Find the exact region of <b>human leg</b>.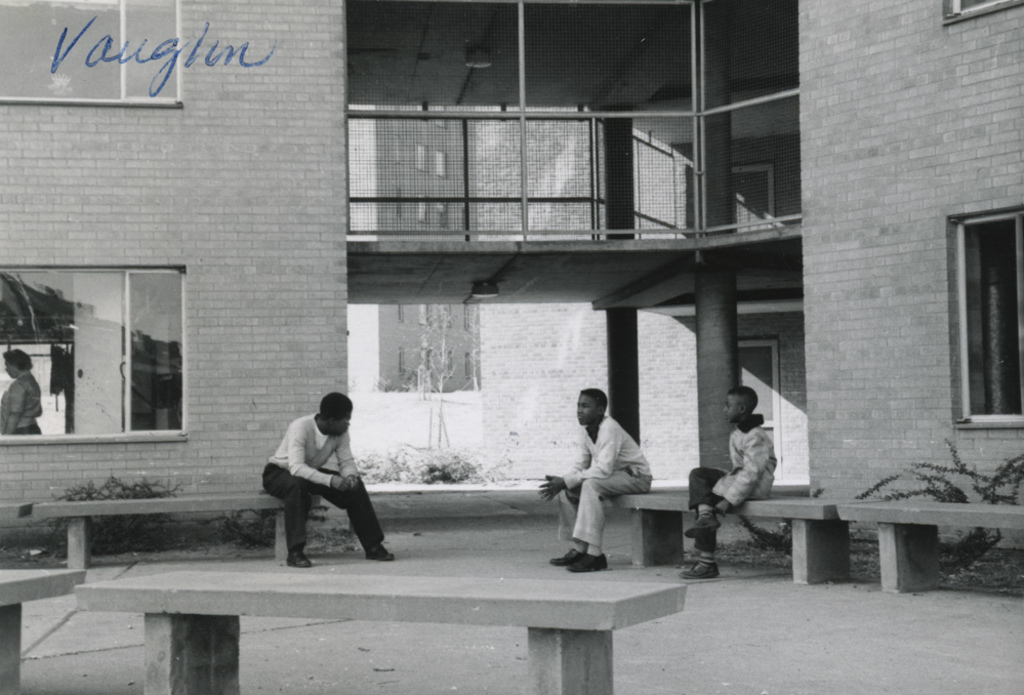
Exact region: [263, 480, 303, 569].
